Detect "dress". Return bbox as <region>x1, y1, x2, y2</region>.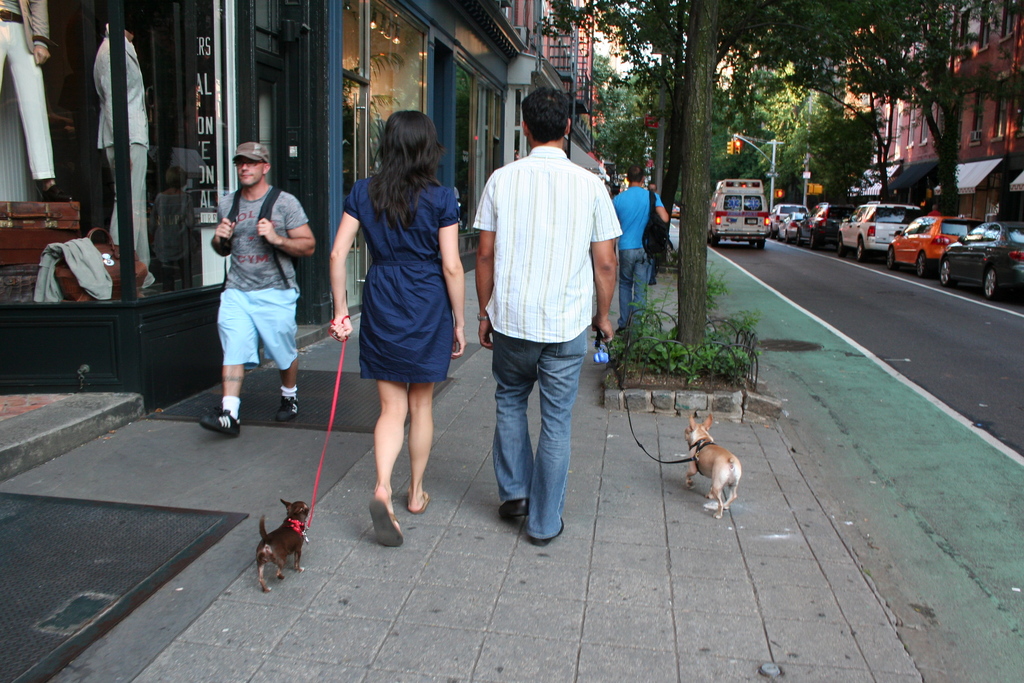
<region>345, 183, 455, 379</region>.
